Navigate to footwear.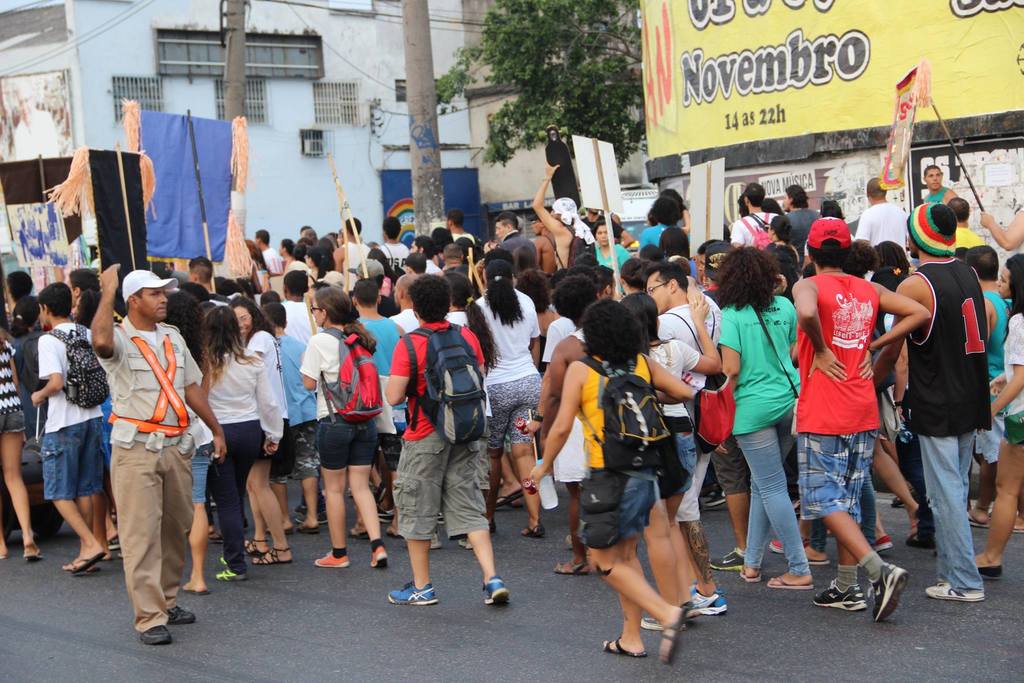
Navigation target: crop(743, 566, 760, 580).
